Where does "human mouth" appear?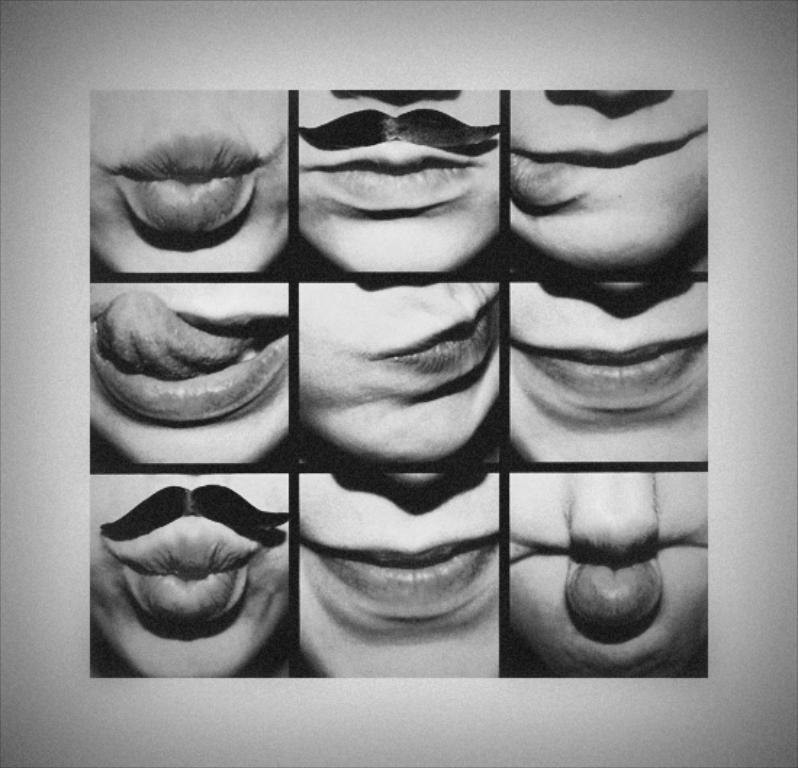
Appears at [509,132,709,213].
